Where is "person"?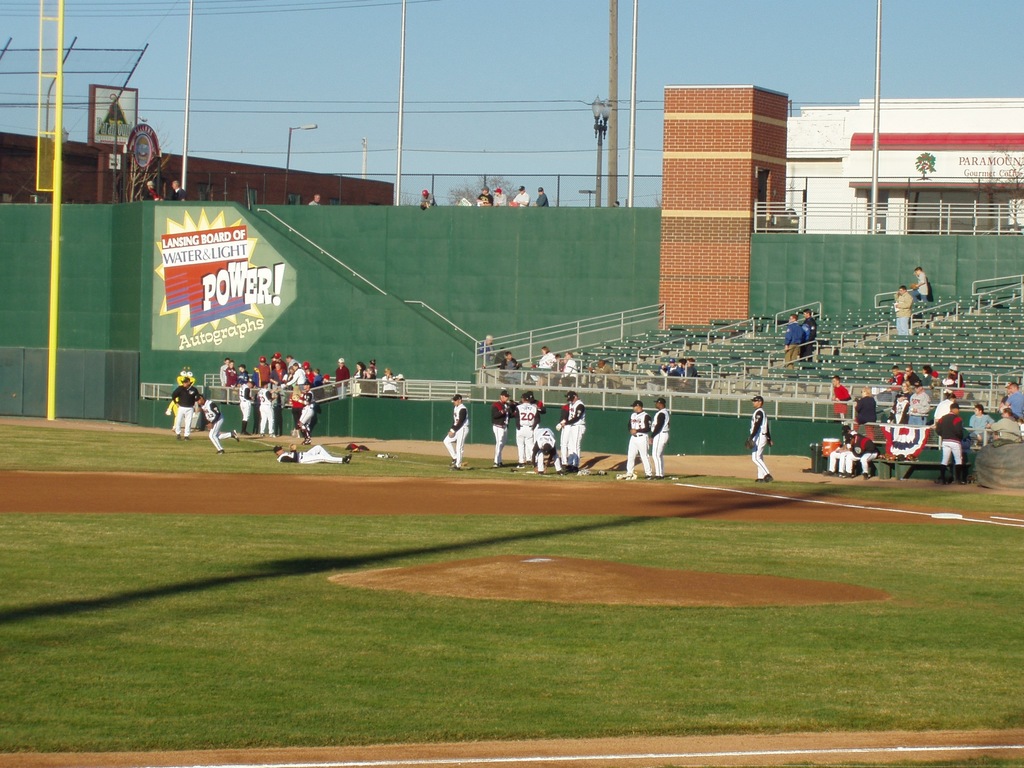
909,265,936,303.
